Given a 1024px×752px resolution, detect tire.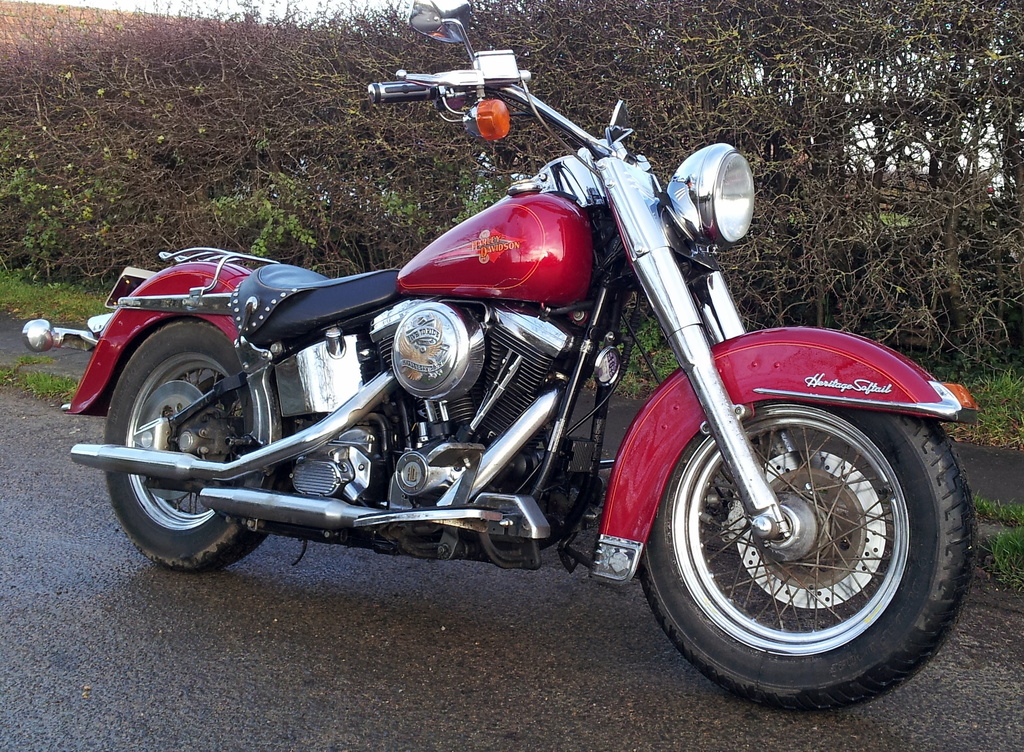
locate(641, 372, 966, 700).
